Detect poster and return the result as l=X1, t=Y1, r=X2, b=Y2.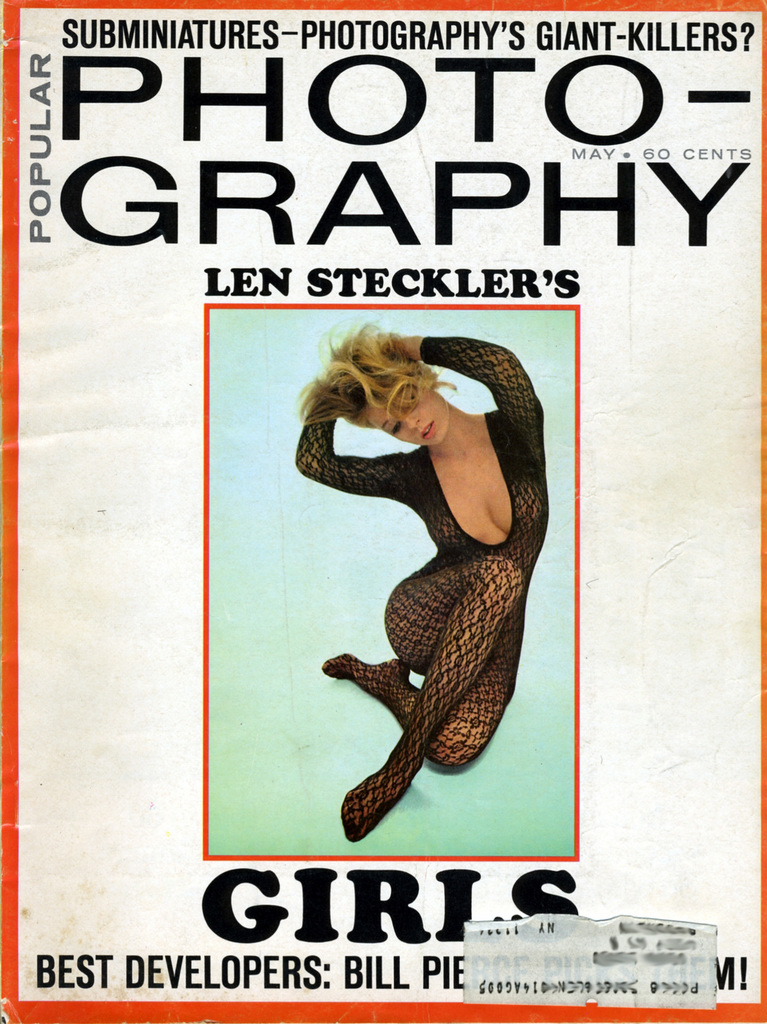
l=0, t=0, r=766, b=1023.
